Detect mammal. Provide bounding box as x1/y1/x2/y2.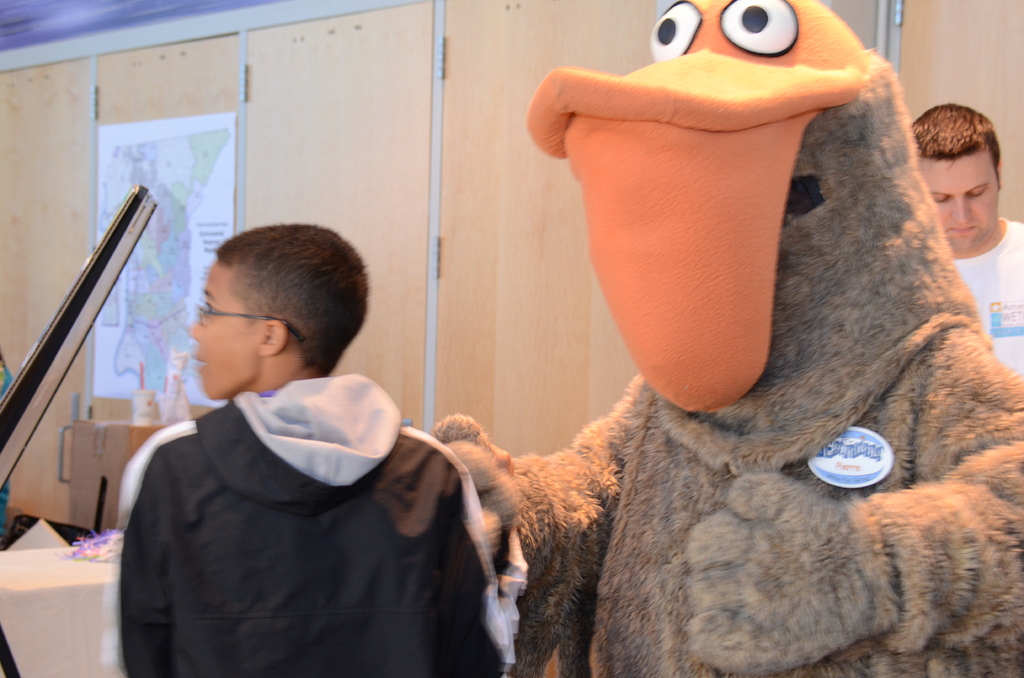
66/210/534/677.
